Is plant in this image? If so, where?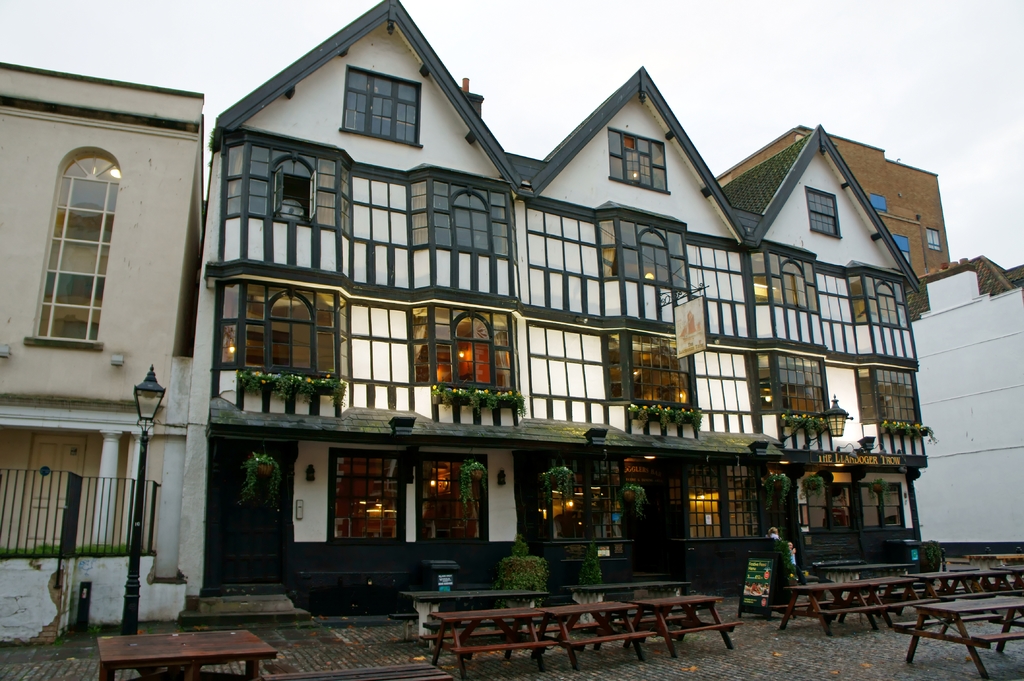
Yes, at 573, 540, 604, 600.
